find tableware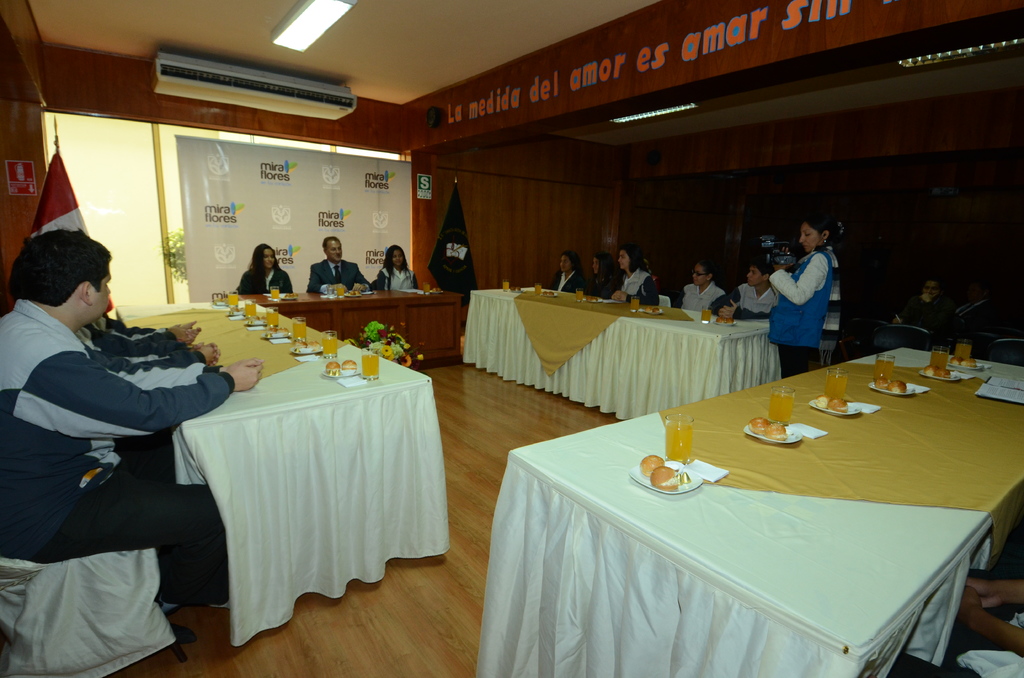
264/328/292/337
